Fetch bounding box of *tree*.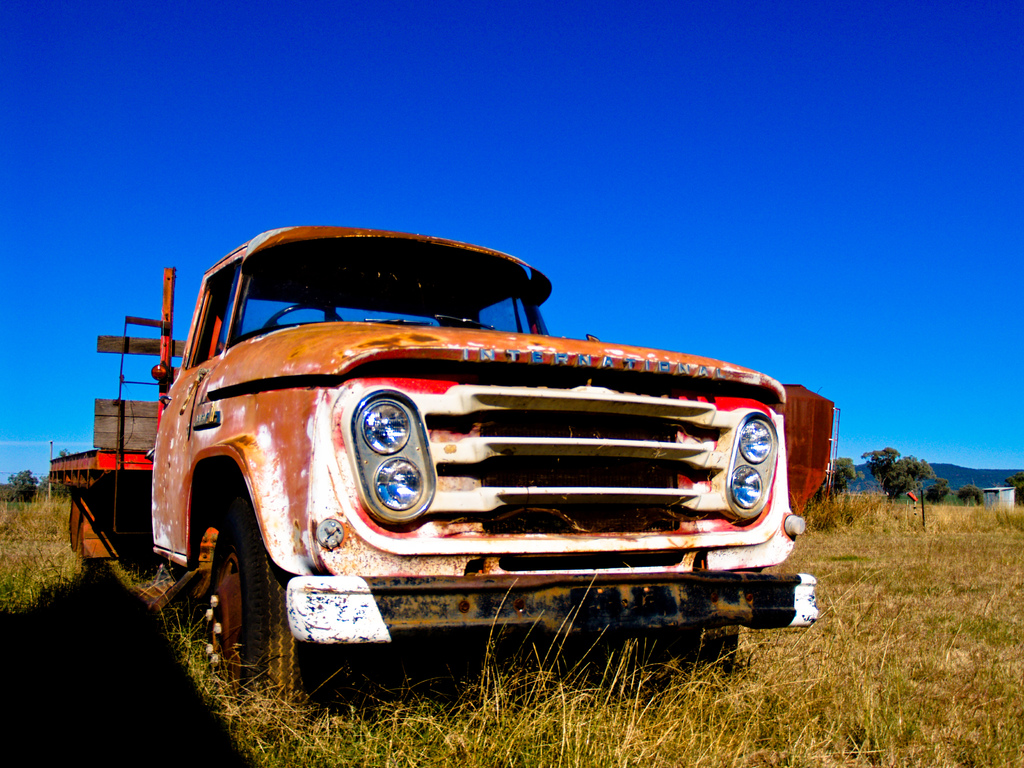
Bbox: BBox(956, 483, 985, 506).
